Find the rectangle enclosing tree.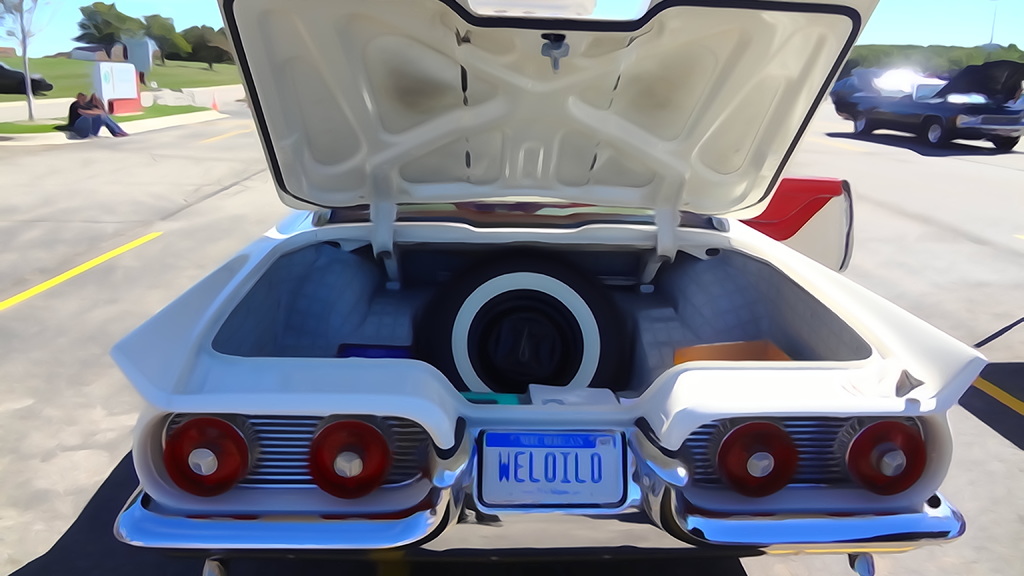
x1=0, y1=0, x2=63, y2=121.
